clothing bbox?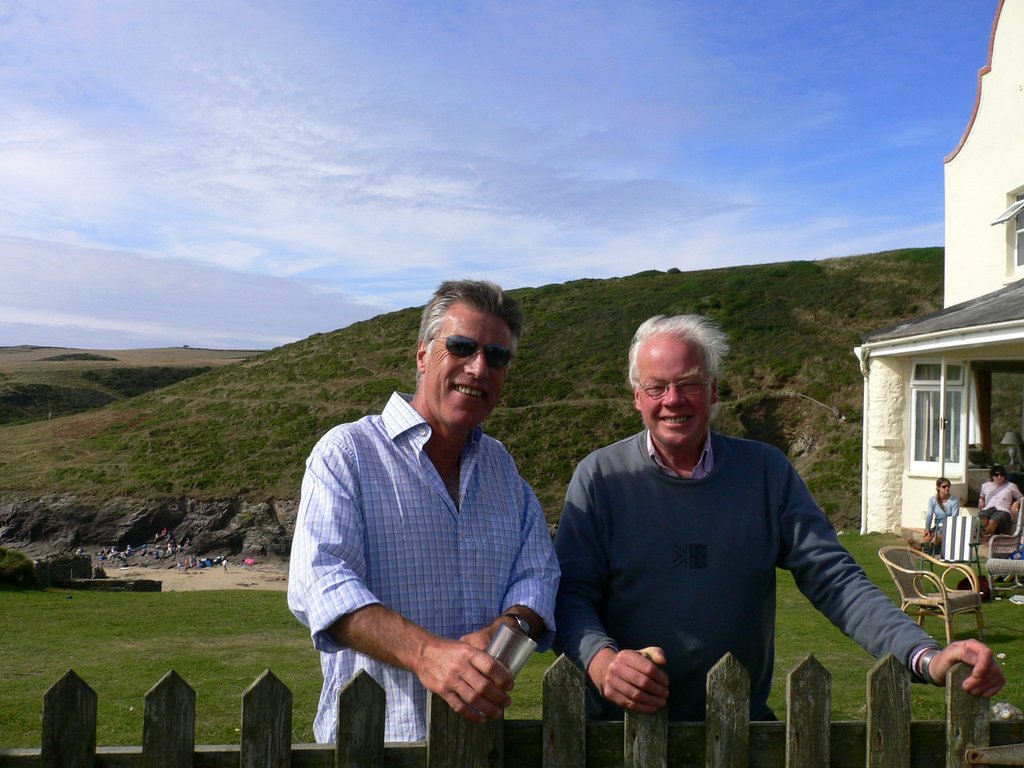
977/479/1023/533
